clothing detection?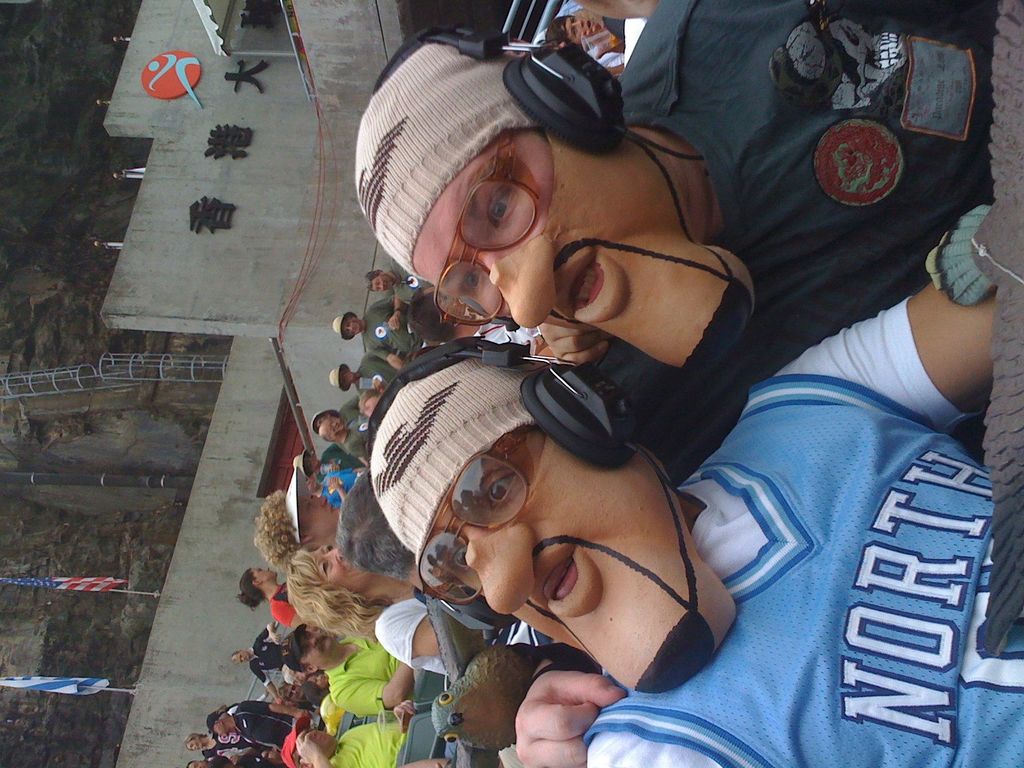
x1=586, y1=292, x2=1023, y2=767
